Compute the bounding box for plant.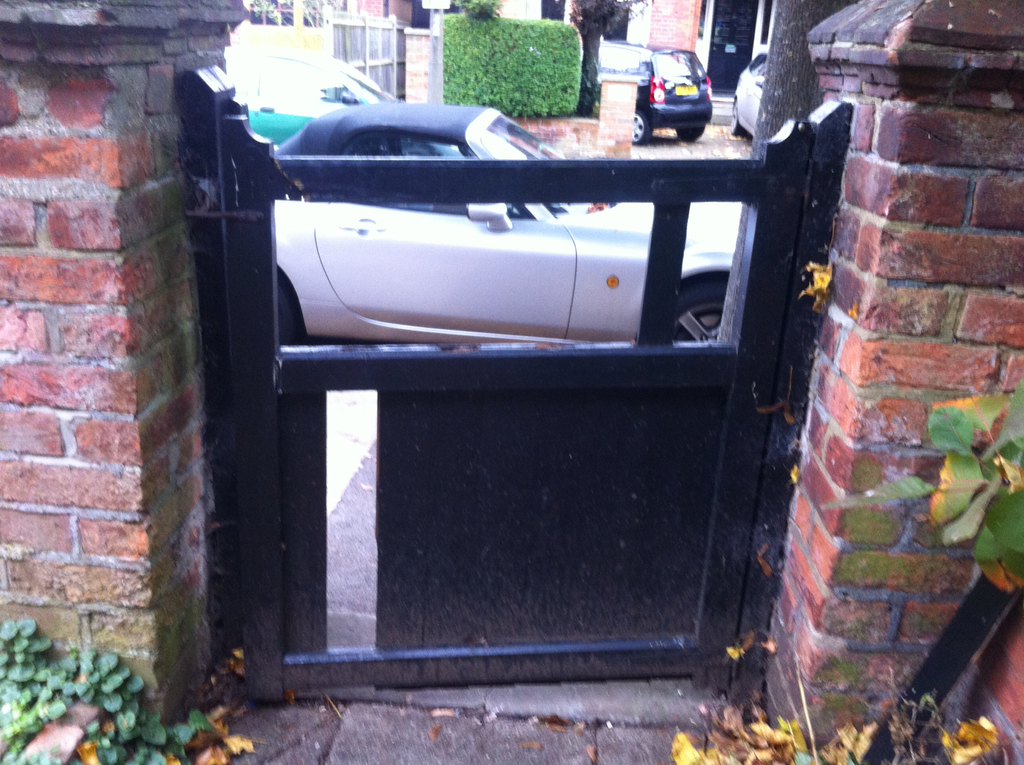
<box>0,616,218,764</box>.
